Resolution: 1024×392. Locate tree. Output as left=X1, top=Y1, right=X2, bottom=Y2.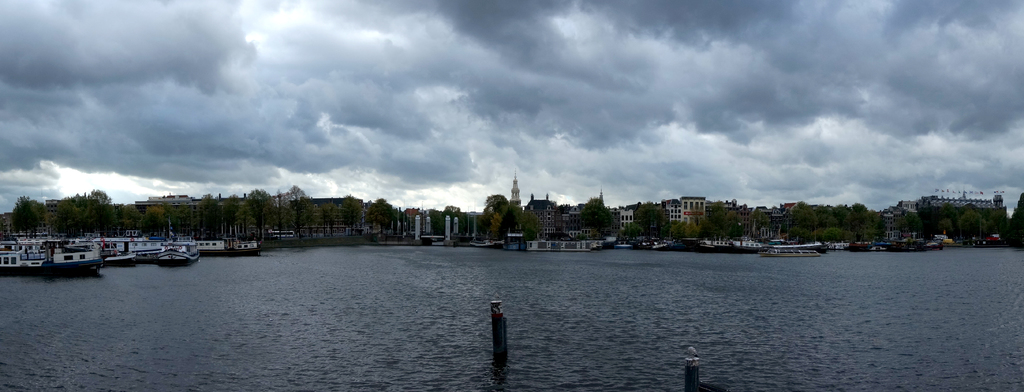
left=845, top=199, right=876, bottom=241.
